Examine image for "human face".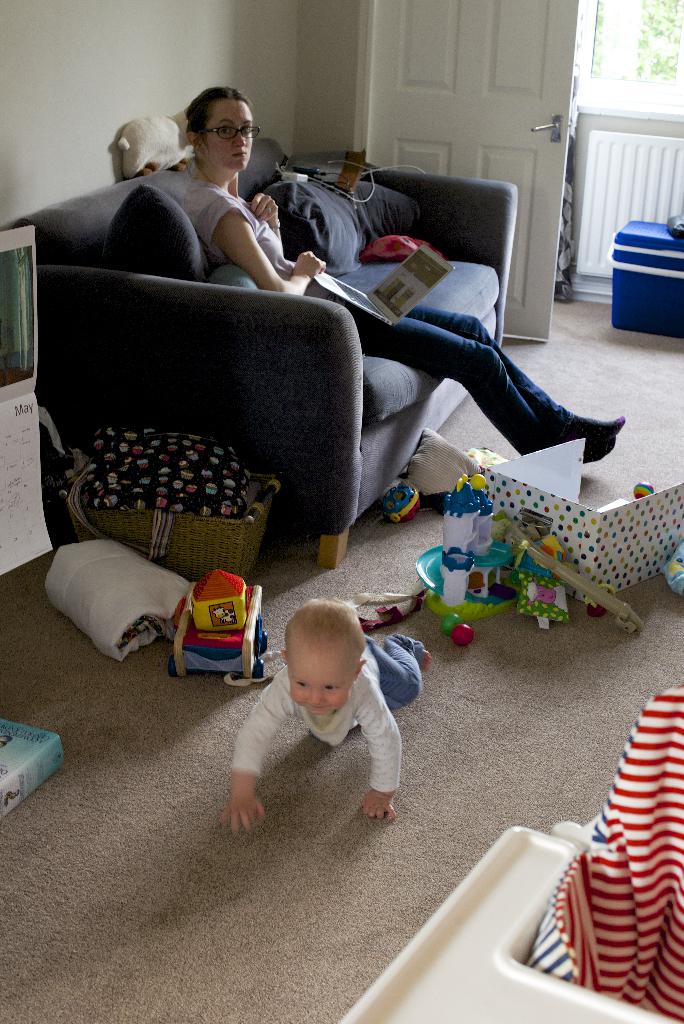
Examination result: 289:646:357:719.
